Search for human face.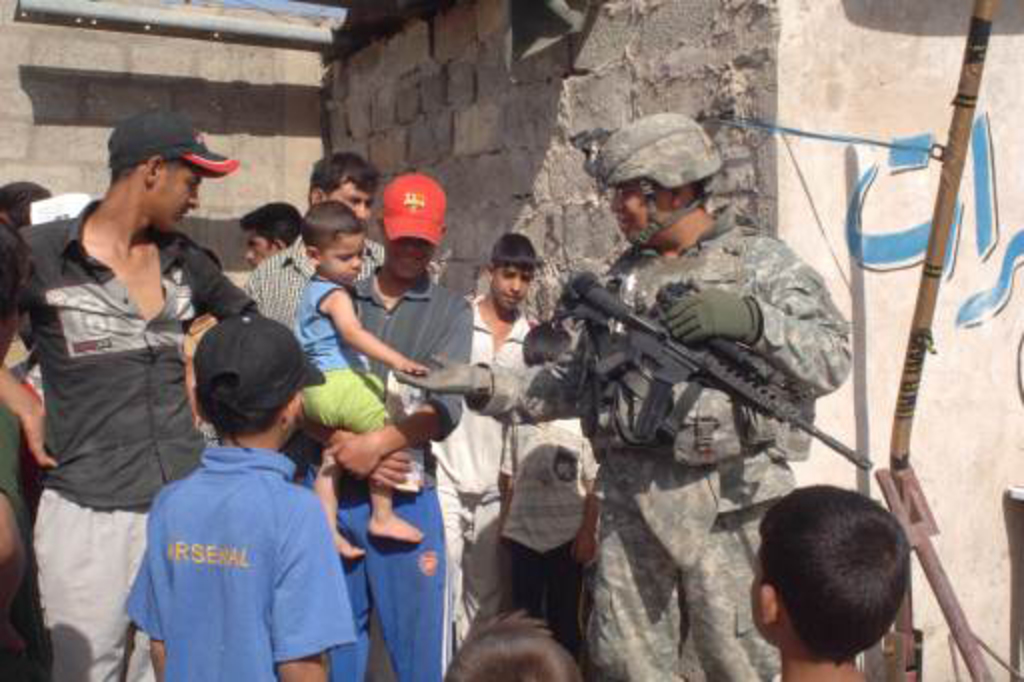
Found at [left=382, top=232, right=440, bottom=284].
